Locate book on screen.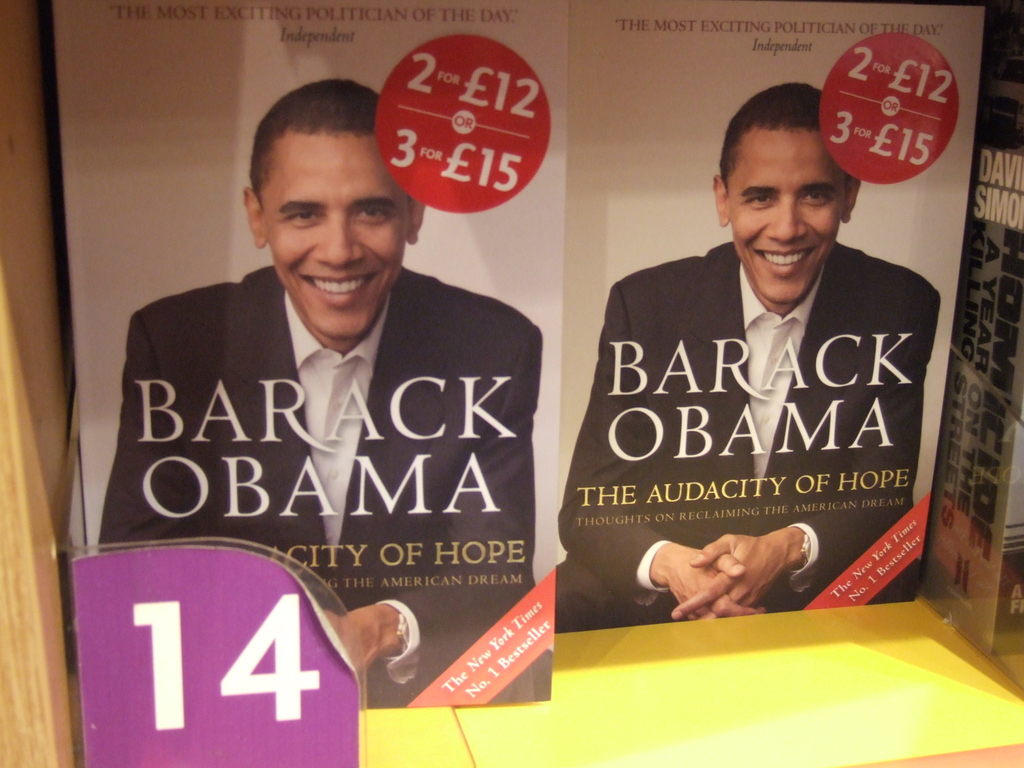
On screen at BBox(74, 0, 571, 706).
